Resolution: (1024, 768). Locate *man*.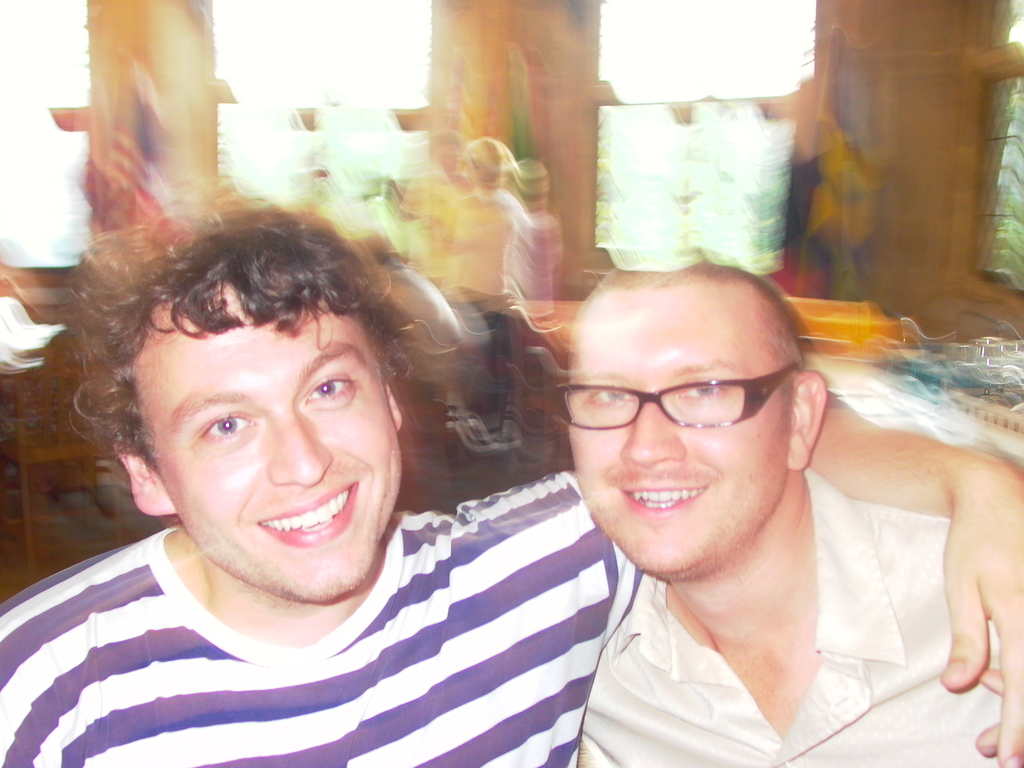
l=0, t=214, r=1023, b=767.
